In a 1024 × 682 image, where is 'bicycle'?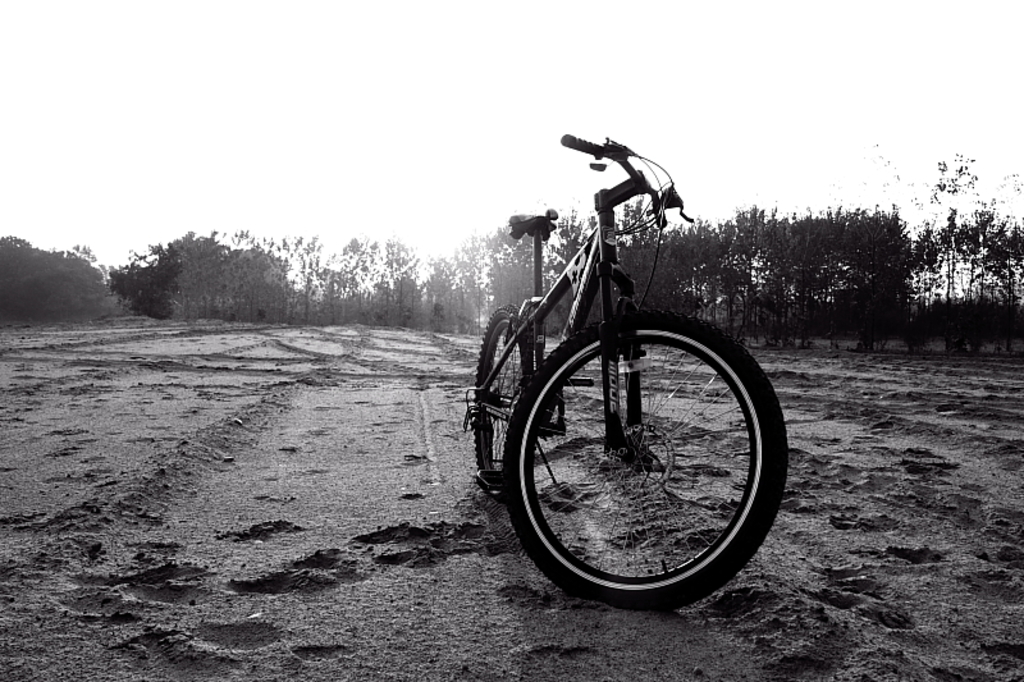
(462, 131, 788, 610).
